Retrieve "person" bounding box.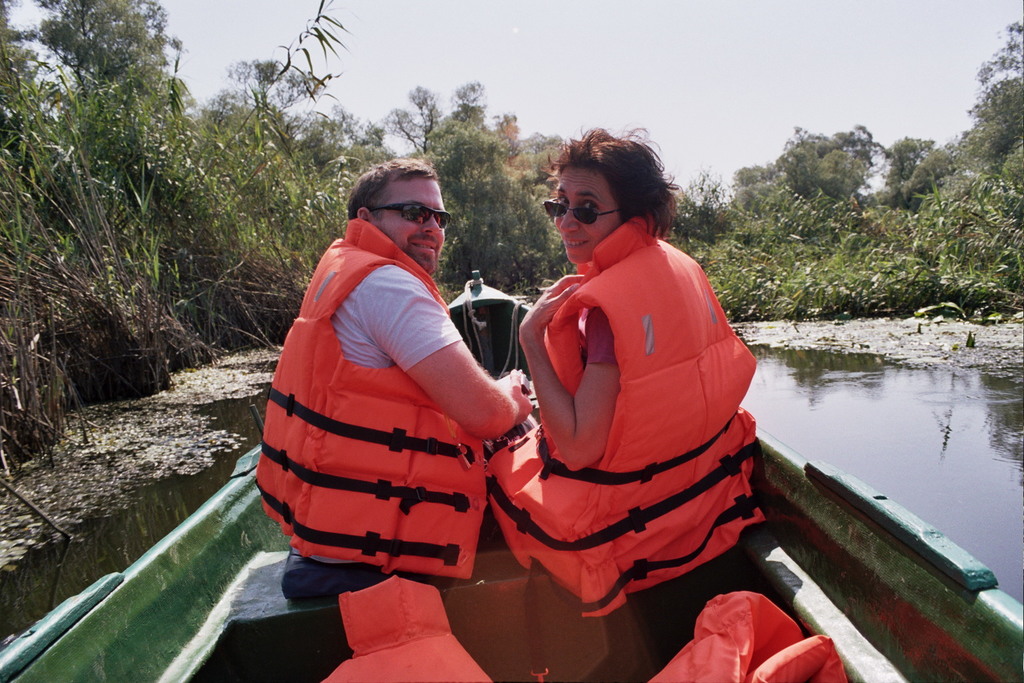
Bounding box: select_region(265, 151, 521, 619).
